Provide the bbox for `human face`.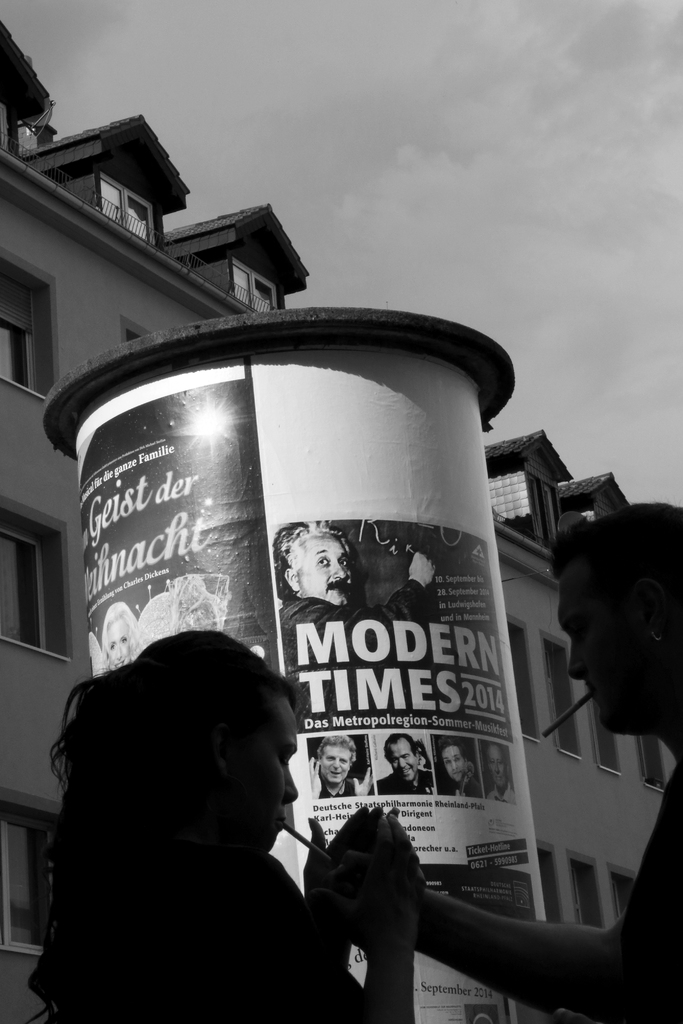
[left=246, top=690, right=302, bottom=852].
